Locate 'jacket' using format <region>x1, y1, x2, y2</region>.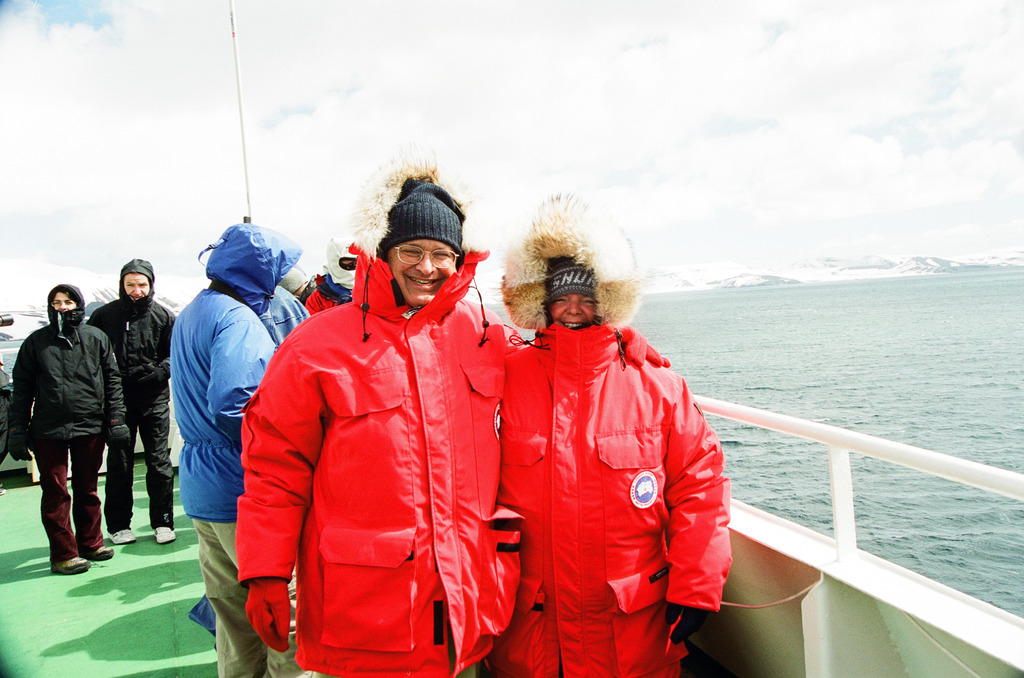
<region>242, 205, 514, 652</region>.
